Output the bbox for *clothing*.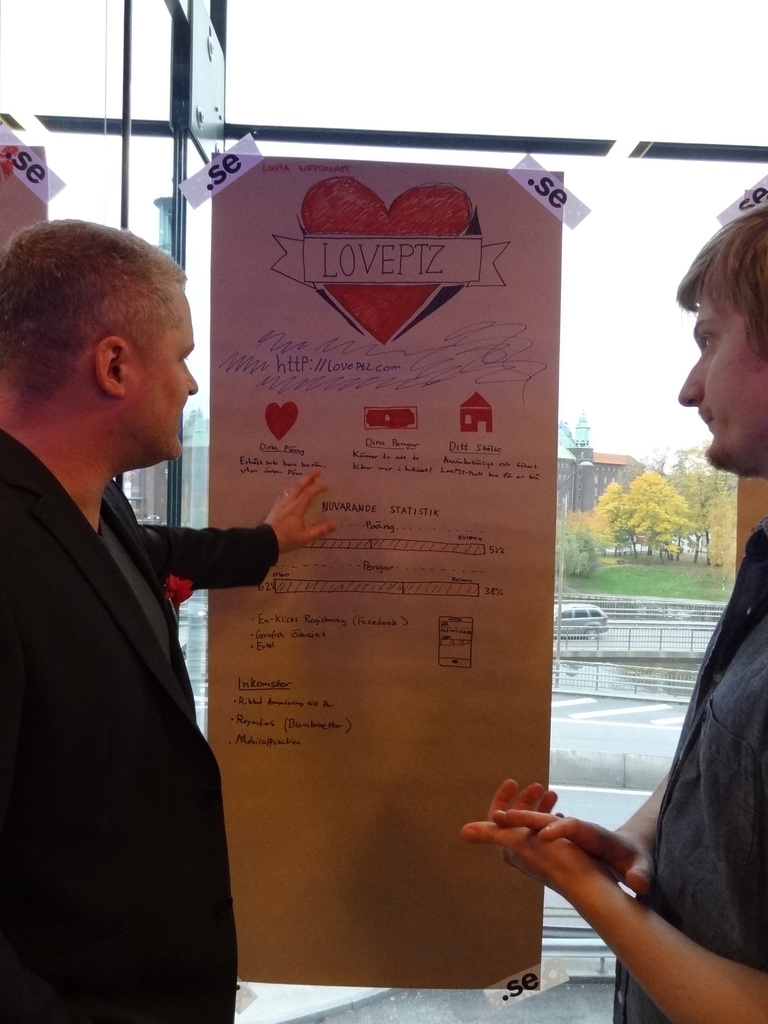
[90, 477, 283, 720].
